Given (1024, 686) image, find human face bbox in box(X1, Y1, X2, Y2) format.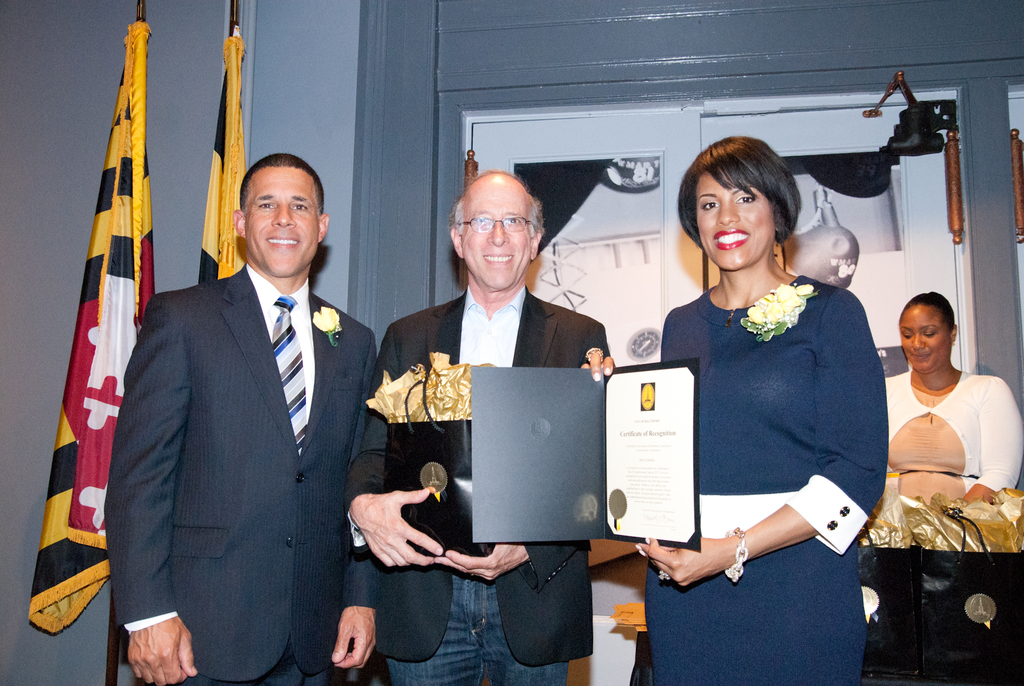
box(897, 301, 951, 368).
